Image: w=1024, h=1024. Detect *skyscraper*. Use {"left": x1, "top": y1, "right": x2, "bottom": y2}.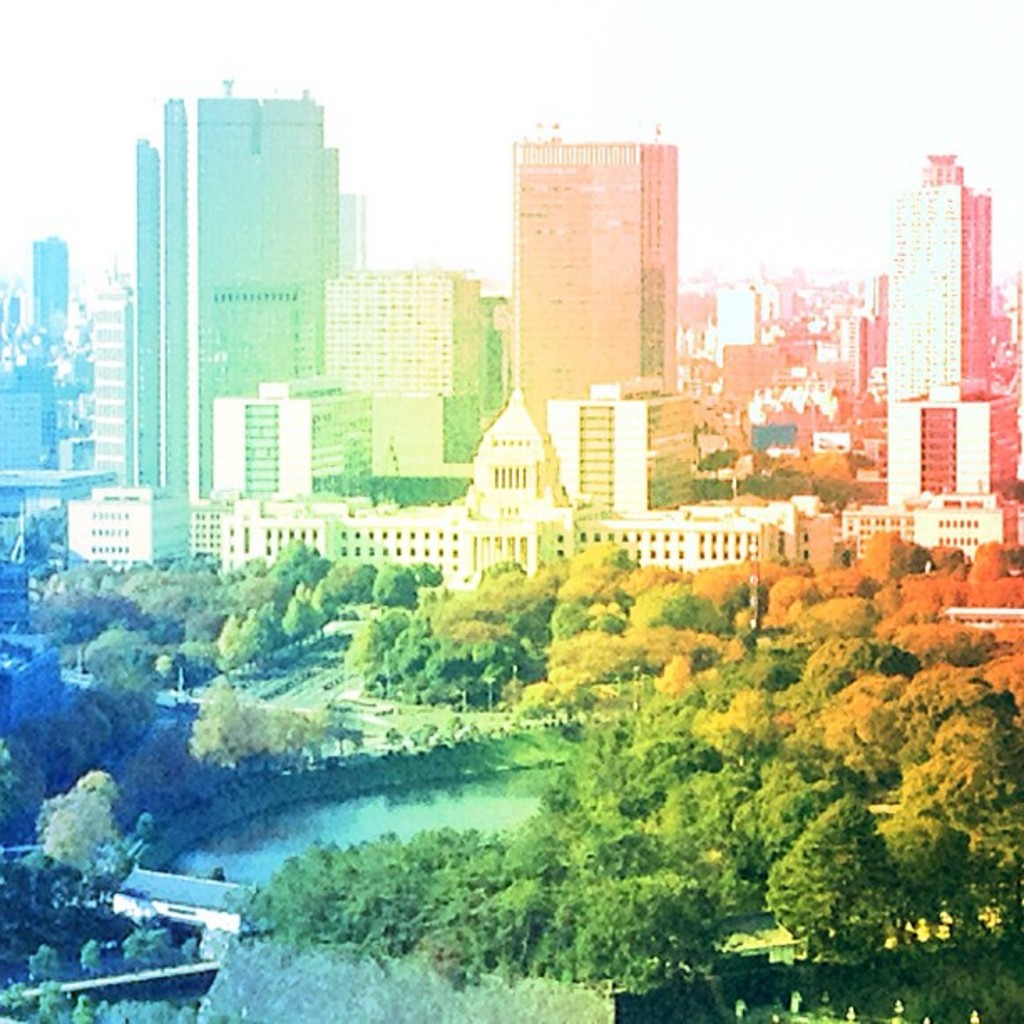
{"left": 336, "top": 266, "right": 497, "bottom": 408}.
